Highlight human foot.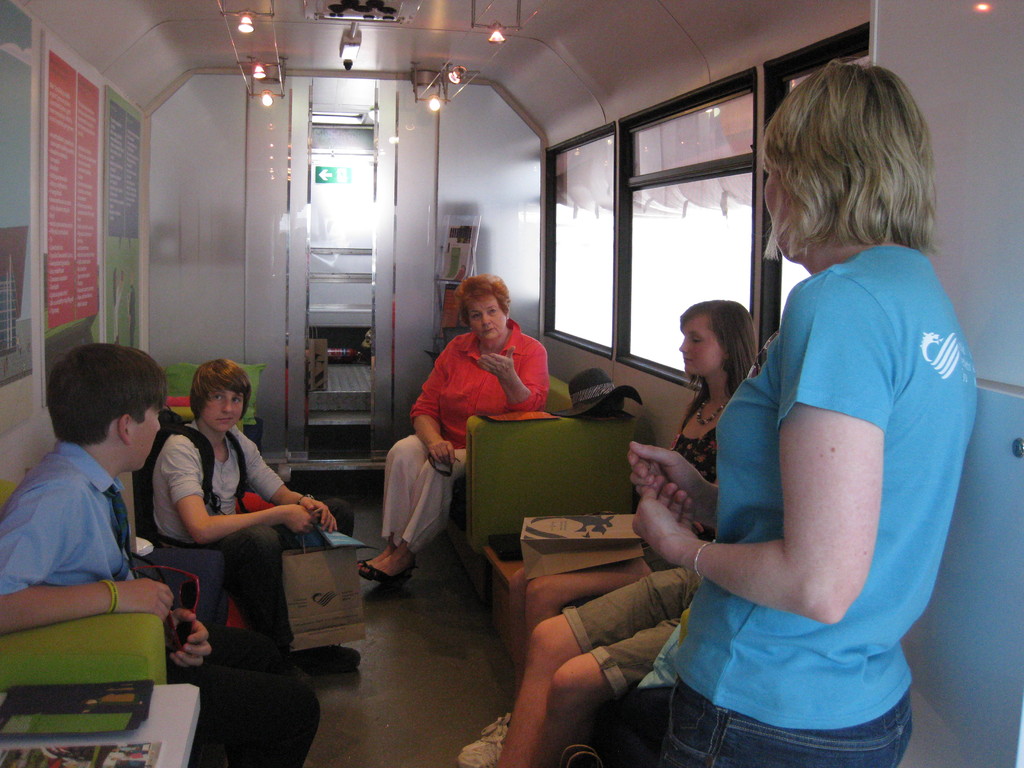
Highlighted region: bbox(361, 547, 410, 575).
